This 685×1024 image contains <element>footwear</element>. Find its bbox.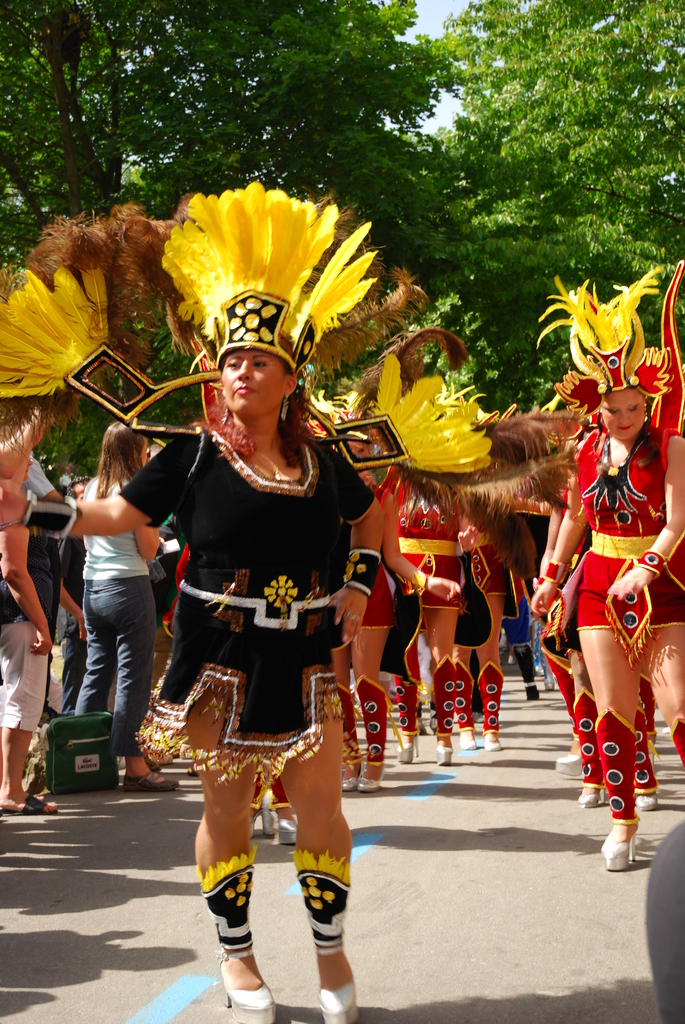
rect(308, 957, 362, 1023).
